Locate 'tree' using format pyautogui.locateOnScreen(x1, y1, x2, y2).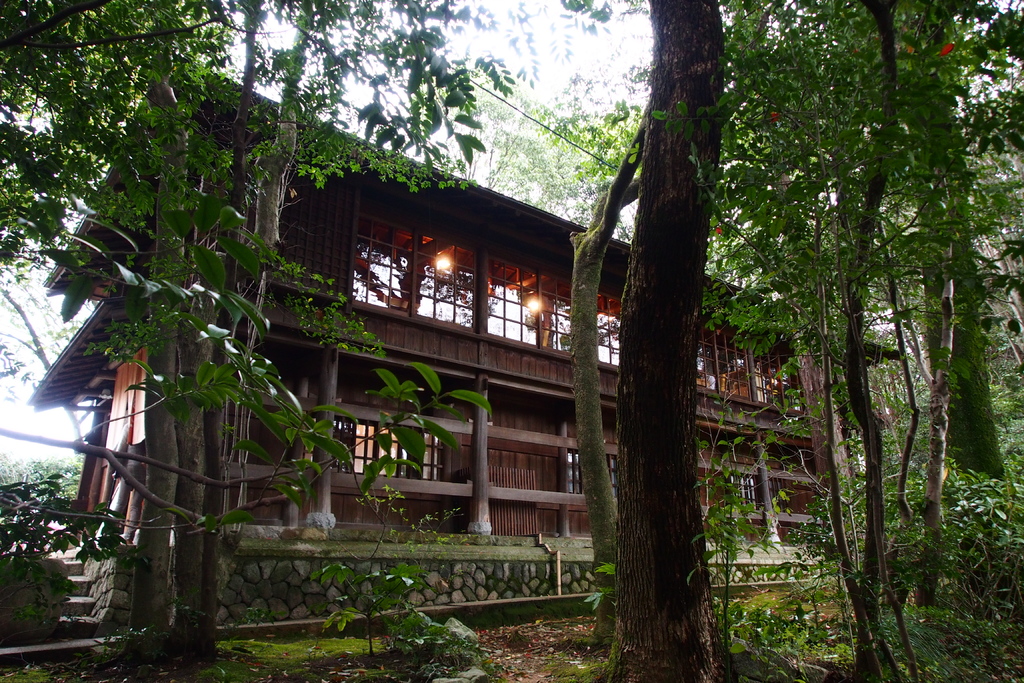
pyautogui.locateOnScreen(606, 0, 726, 682).
